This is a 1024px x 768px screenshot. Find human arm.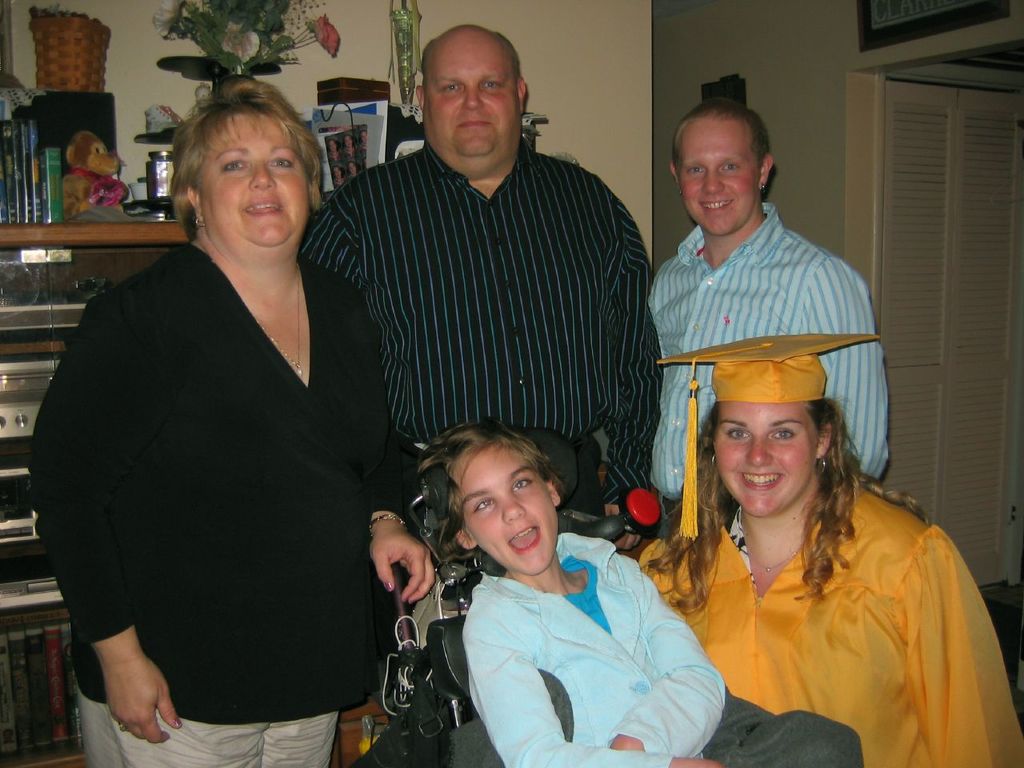
Bounding box: <box>799,246,893,486</box>.
